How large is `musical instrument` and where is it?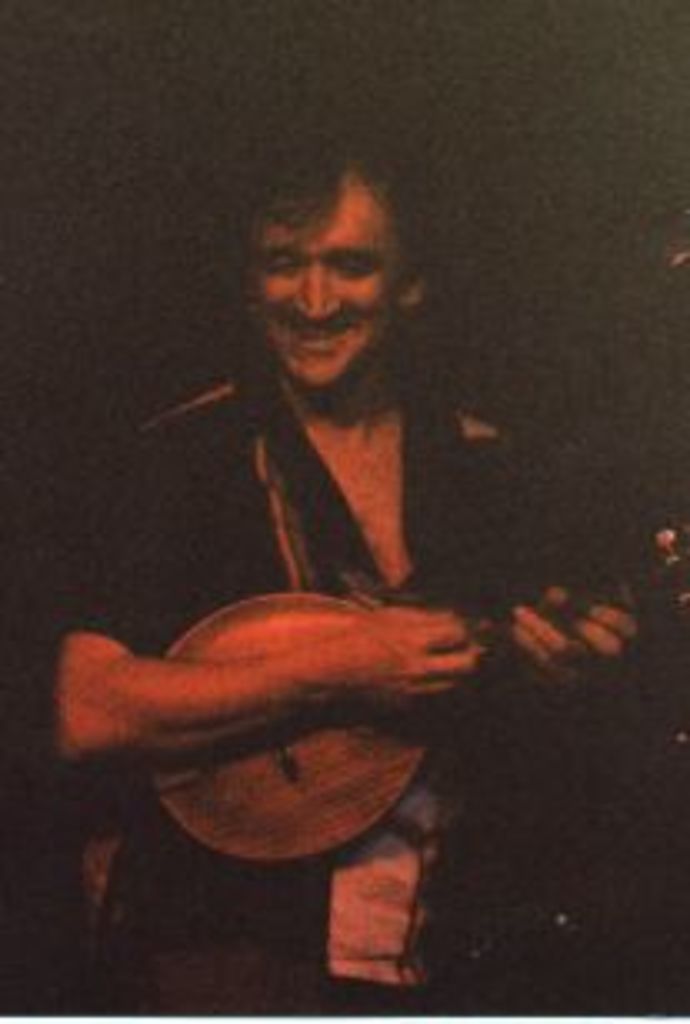
Bounding box: [153,570,687,864].
